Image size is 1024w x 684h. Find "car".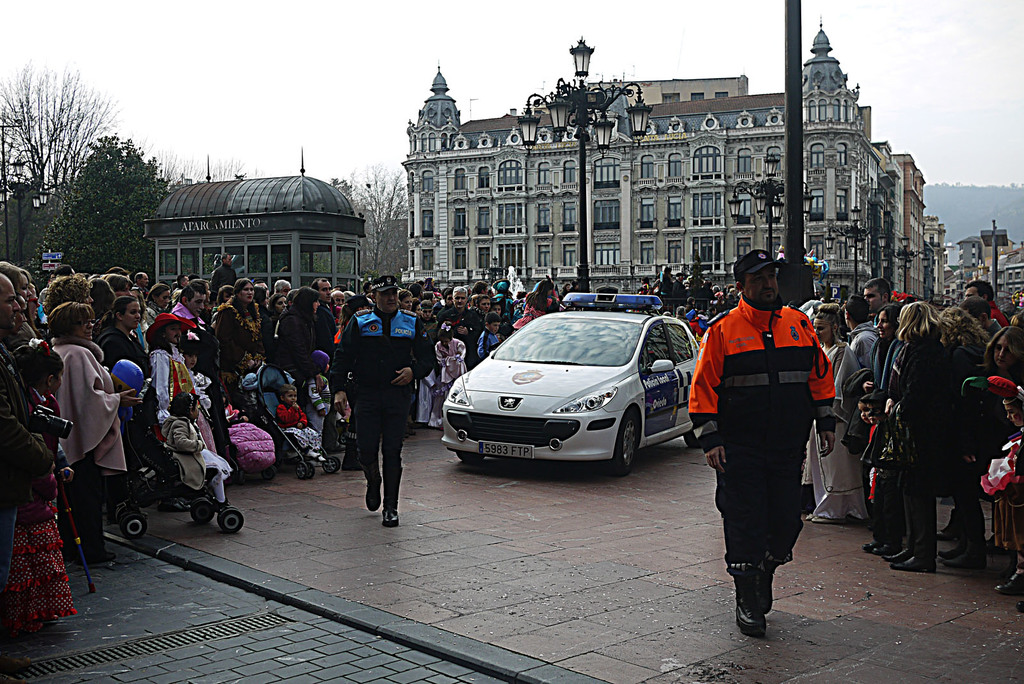
<bbox>438, 292, 712, 488</bbox>.
